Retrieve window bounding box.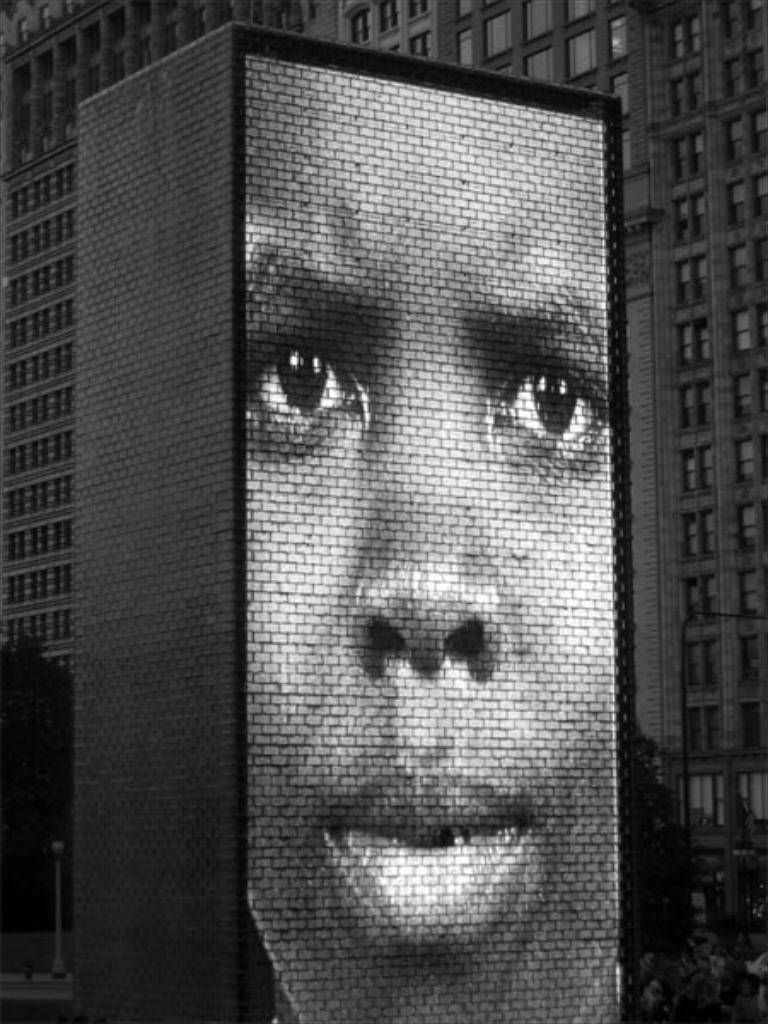
Bounding box: [left=19, top=218, right=48, bottom=275].
